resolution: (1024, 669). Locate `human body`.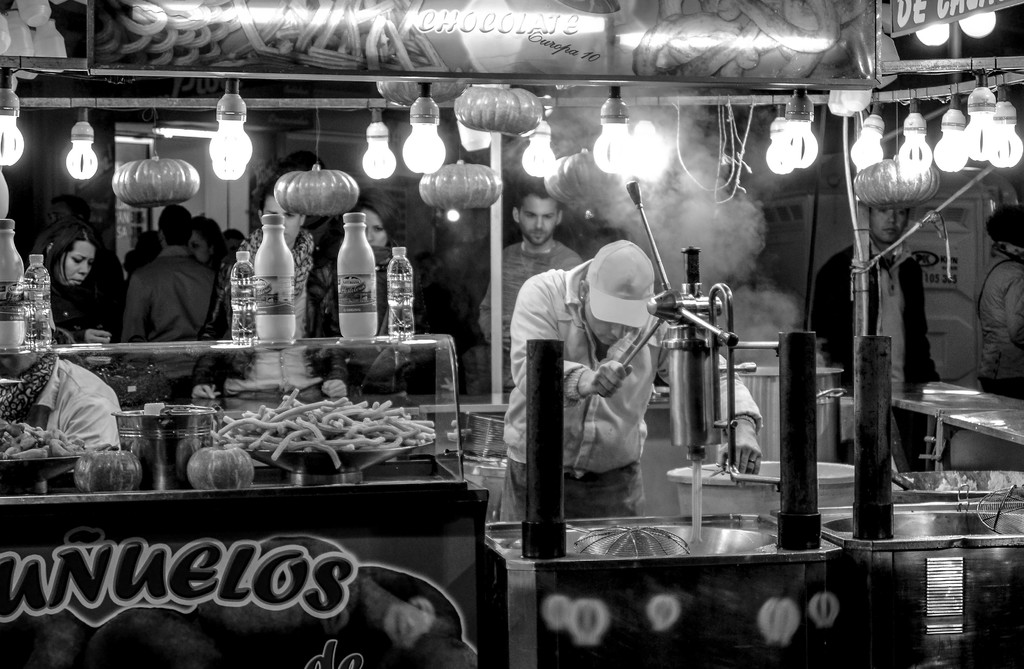
[500, 239, 764, 518].
